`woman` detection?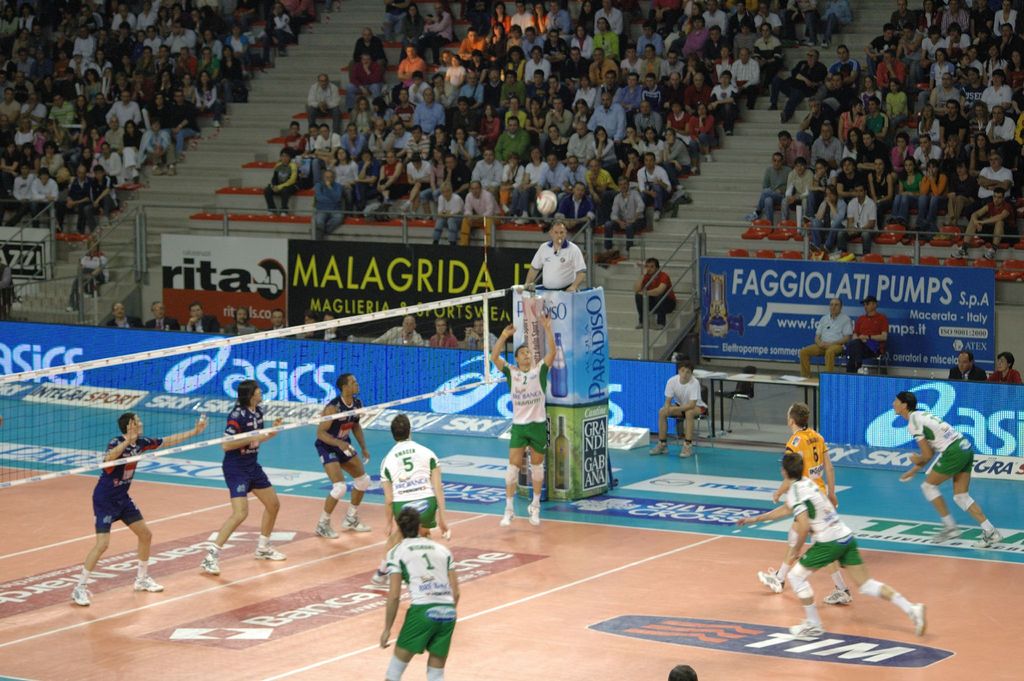
<box>993,0,1018,38</box>
